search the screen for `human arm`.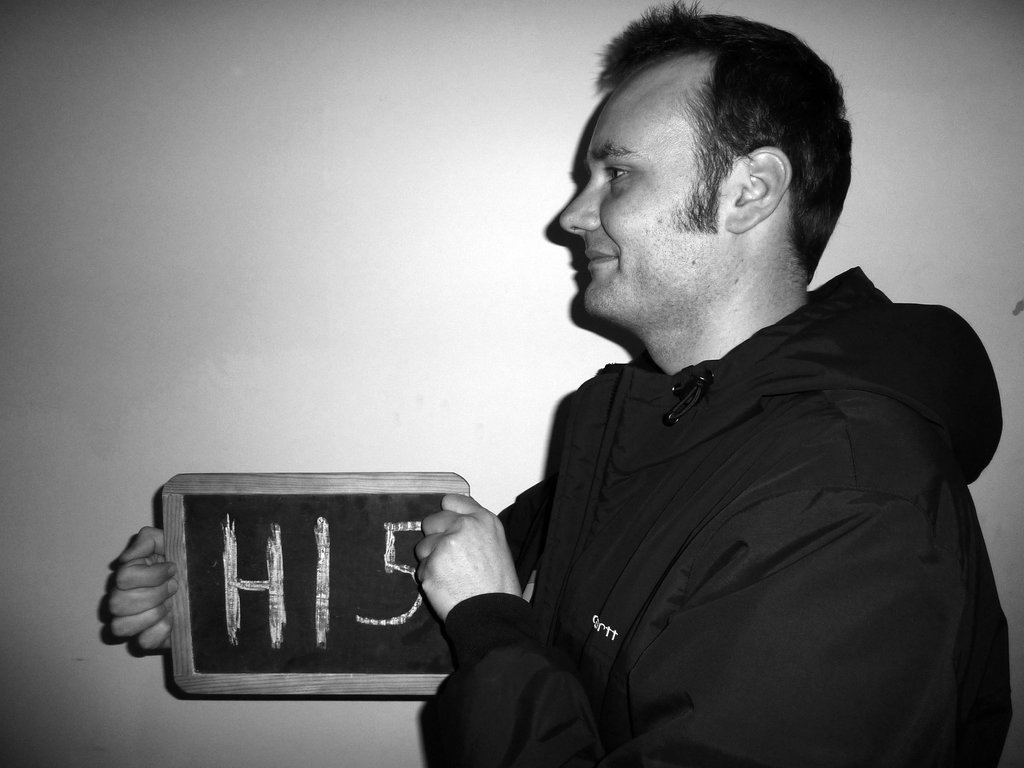
Found at pyautogui.locateOnScreen(414, 430, 993, 764).
